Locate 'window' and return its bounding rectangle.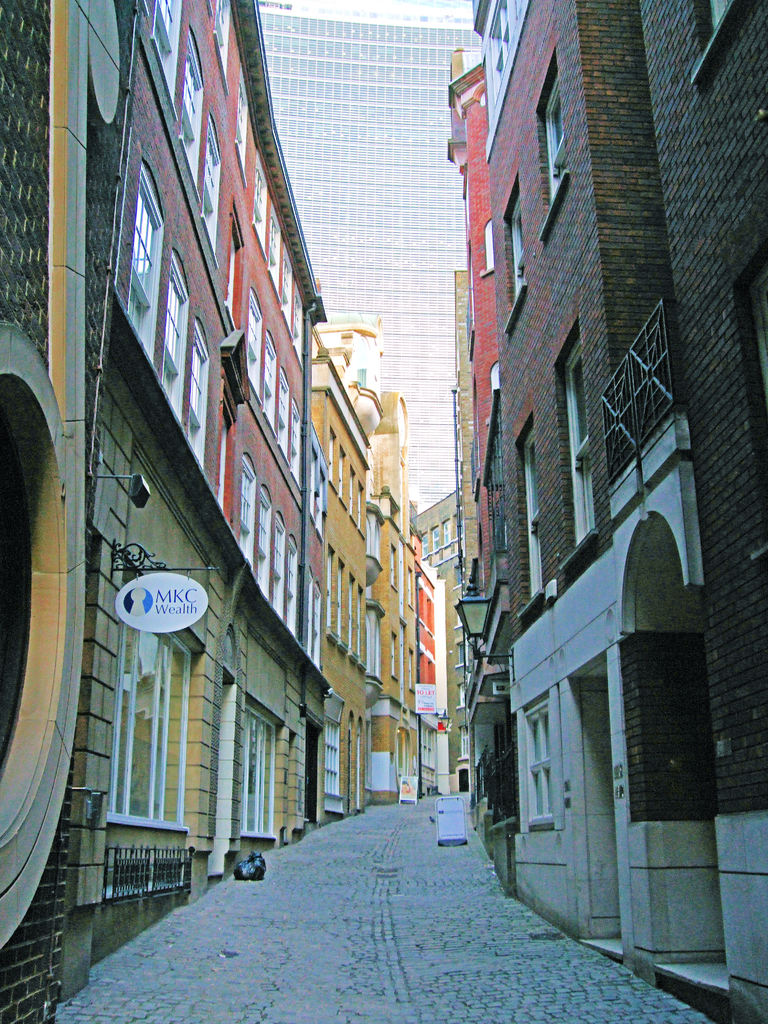
{"x1": 198, "y1": 118, "x2": 217, "y2": 266}.
